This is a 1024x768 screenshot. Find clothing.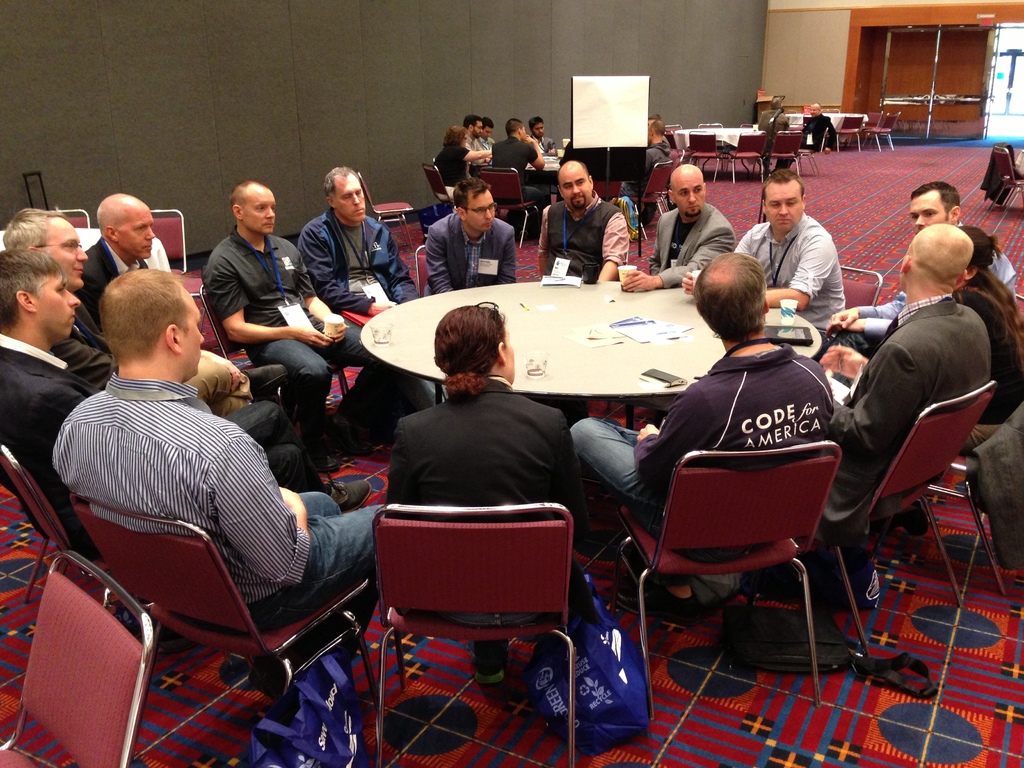
Bounding box: bbox(298, 205, 452, 419).
